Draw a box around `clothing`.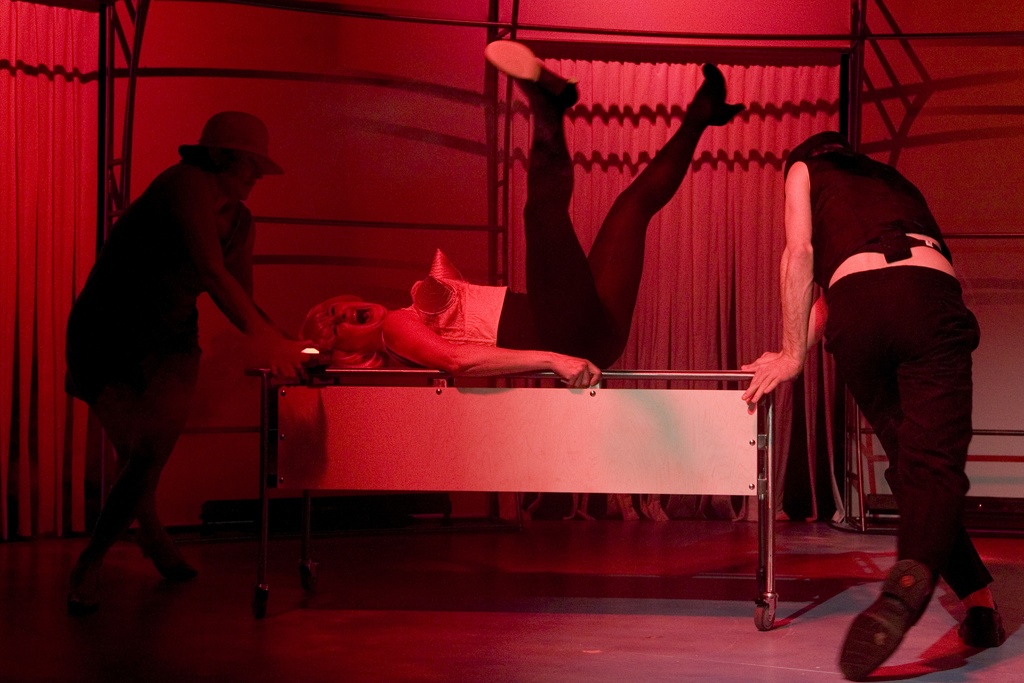
[x1=108, y1=108, x2=265, y2=544].
